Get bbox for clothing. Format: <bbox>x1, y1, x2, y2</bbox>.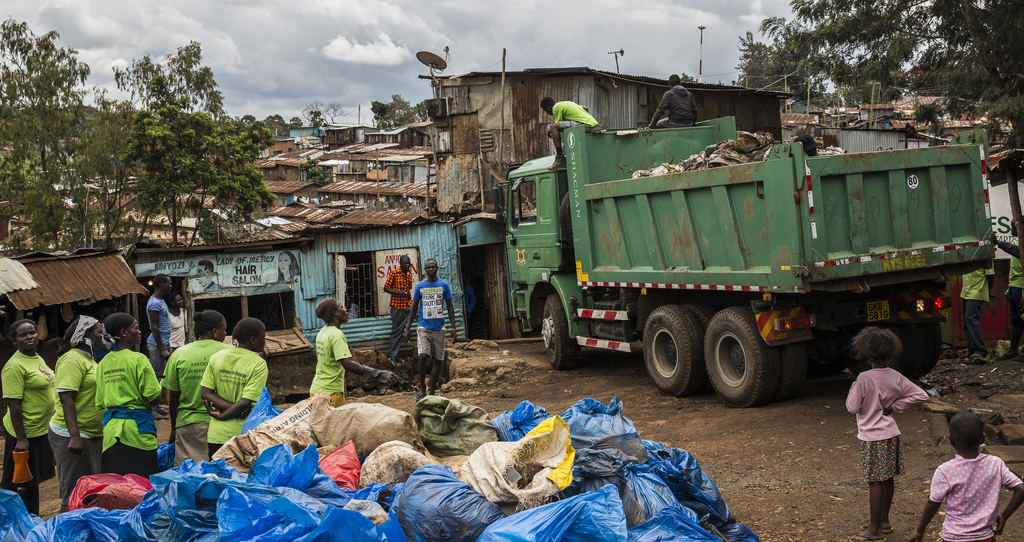
<bbox>0, 346, 58, 500</bbox>.
